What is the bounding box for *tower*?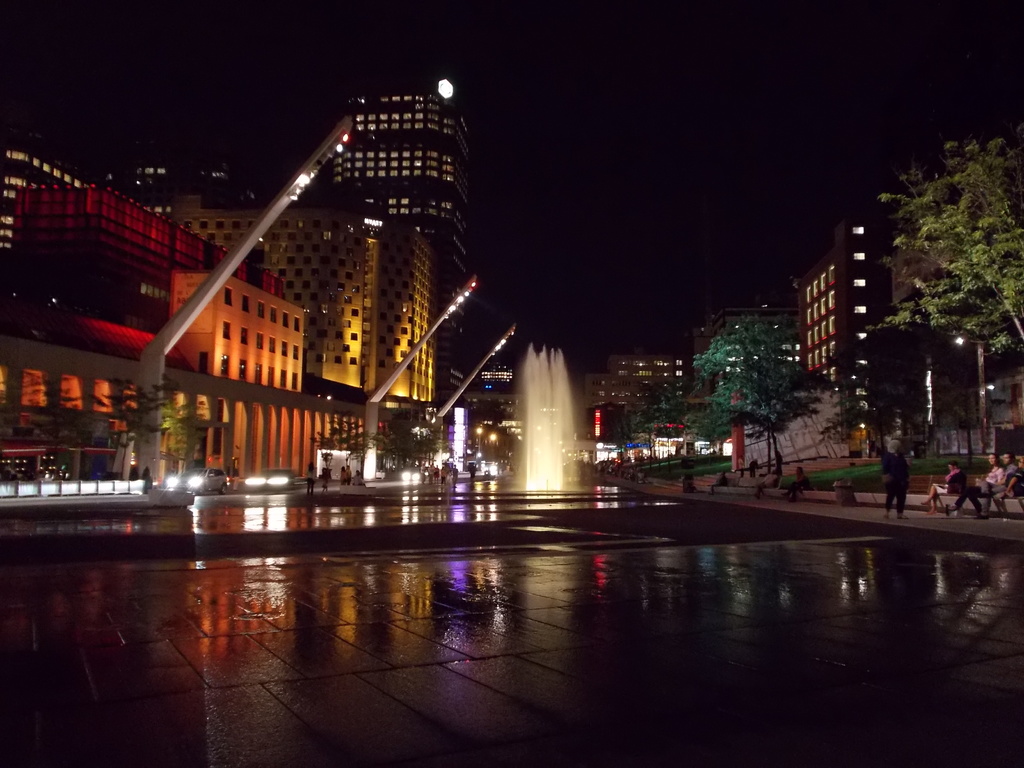
(794, 205, 909, 392).
